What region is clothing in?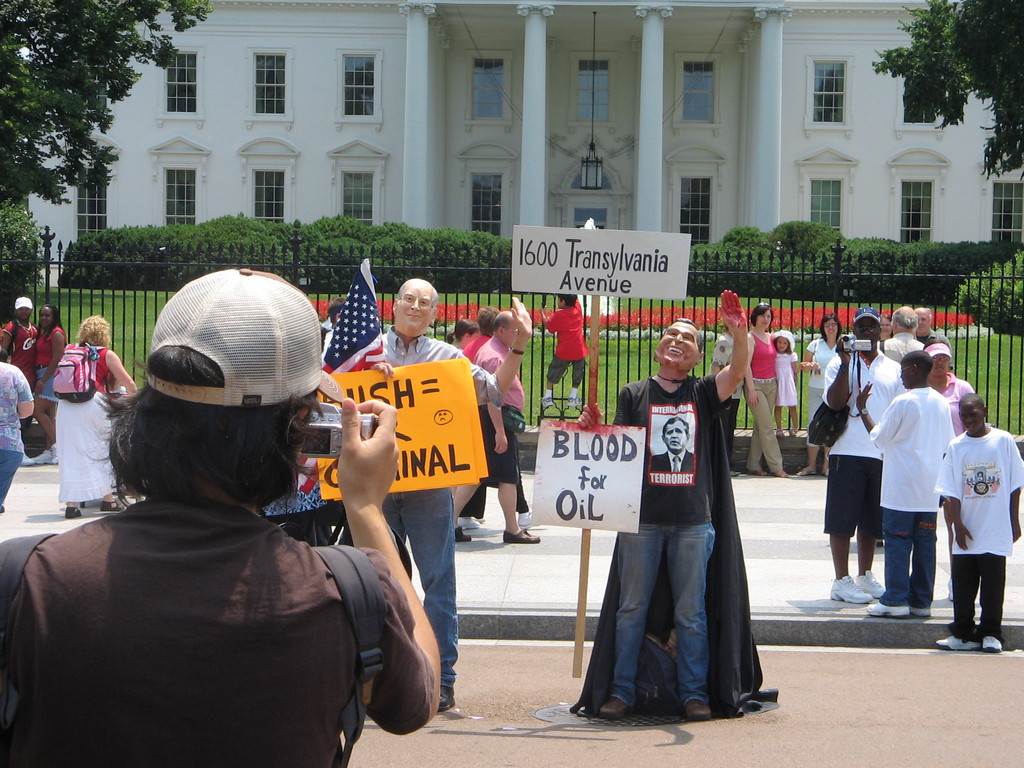
(x1=707, y1=330, x2=744, y2=470).
